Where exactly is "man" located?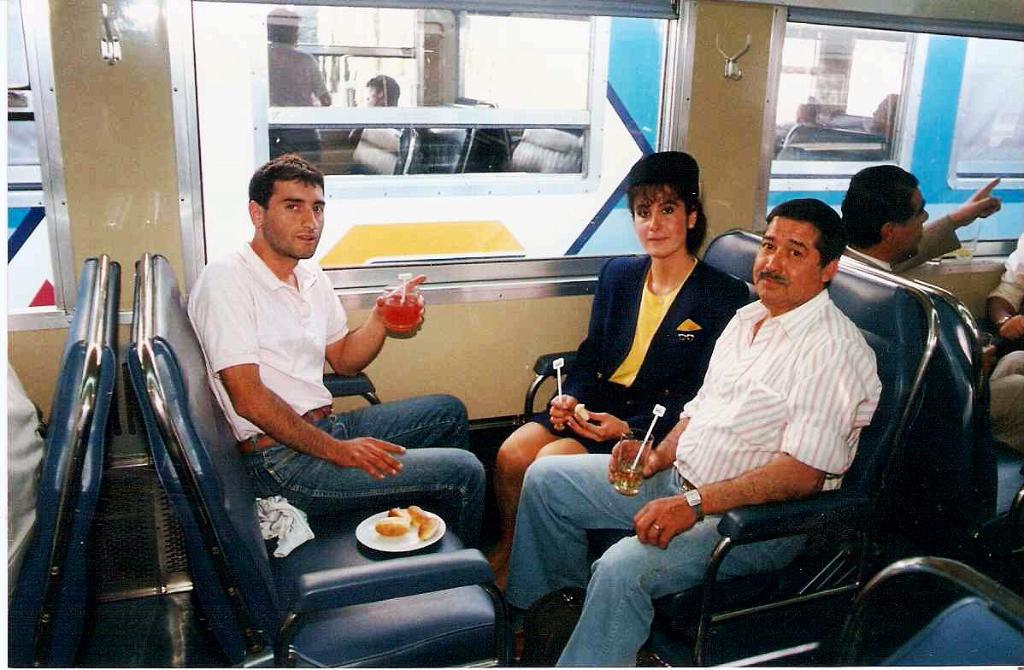
Its bounding box is x1=827 y1=170 x2=1023 y2=447.
